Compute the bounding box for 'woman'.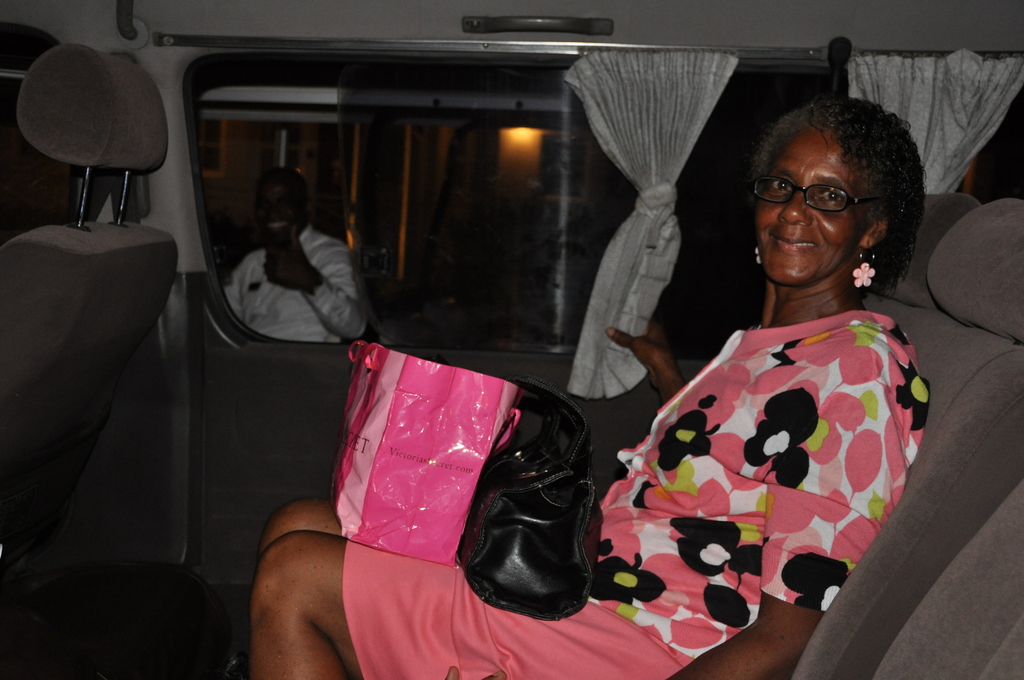
BBox(246, 89, 928, 679).
